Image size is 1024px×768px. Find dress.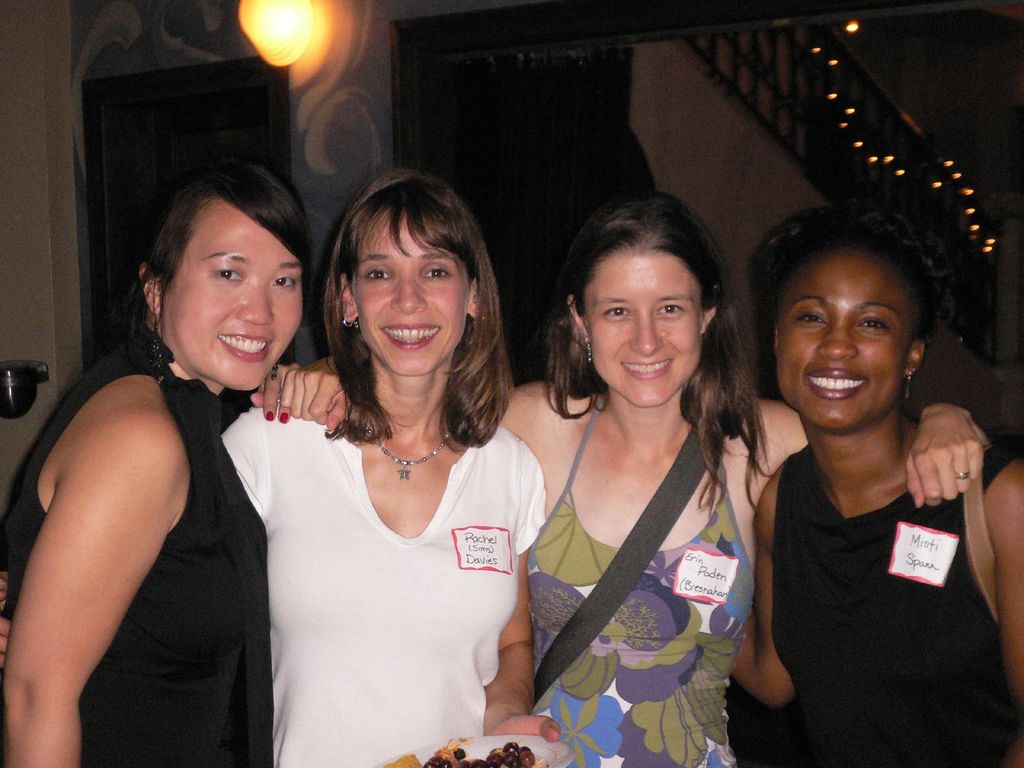
BBox(772, 447, 1017, 767).
